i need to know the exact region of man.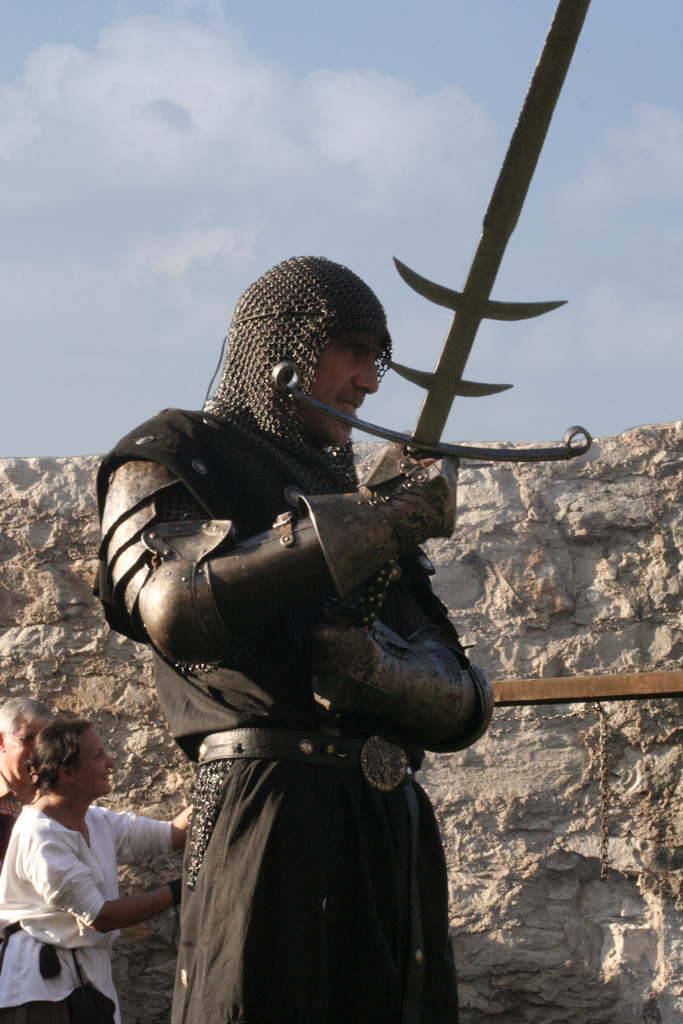
Region: Rect(111, 217, 526, 1023).
